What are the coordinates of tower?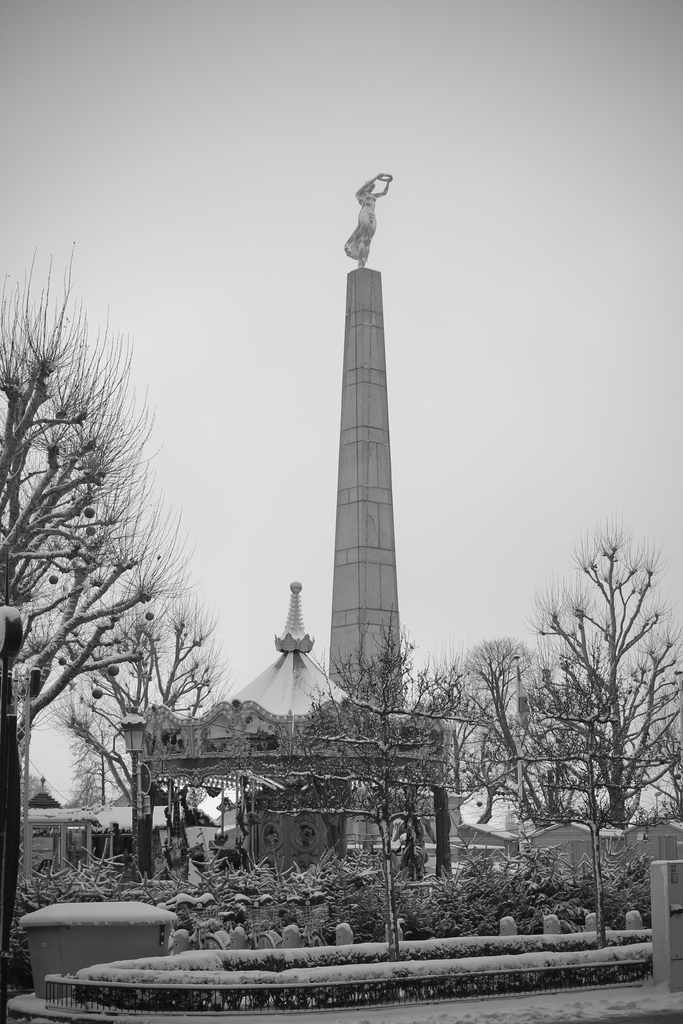
region(298, 162, 435, 701).
